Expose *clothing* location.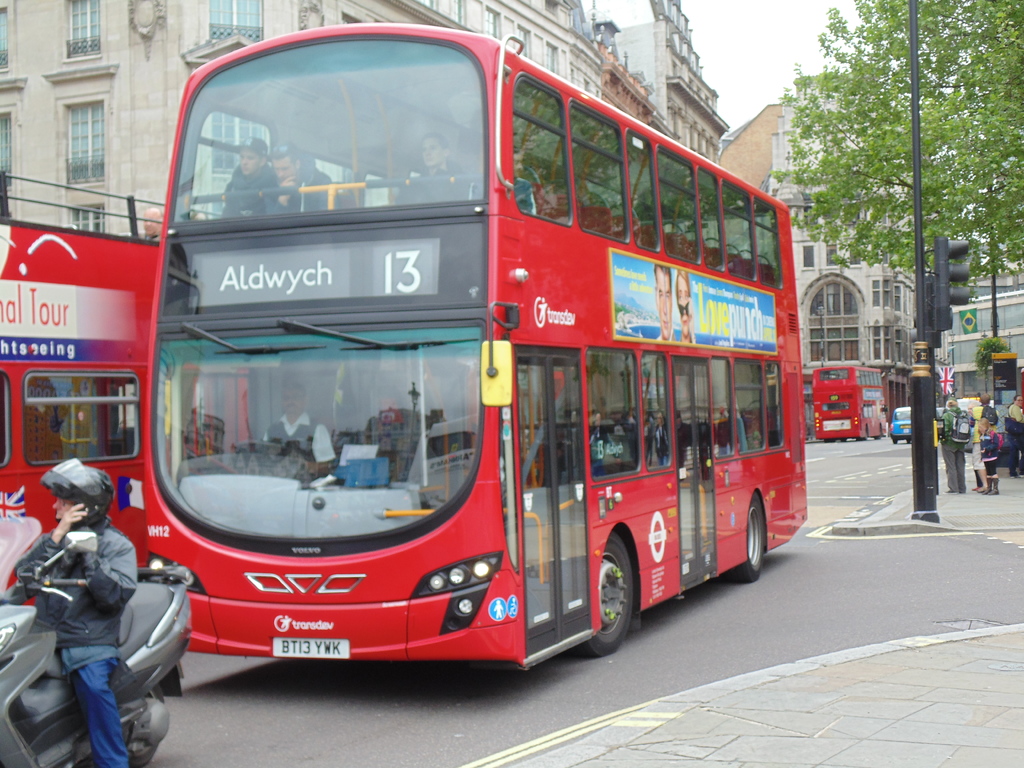
Exposed at [left=977, top=424, right=999, bottom=483].
